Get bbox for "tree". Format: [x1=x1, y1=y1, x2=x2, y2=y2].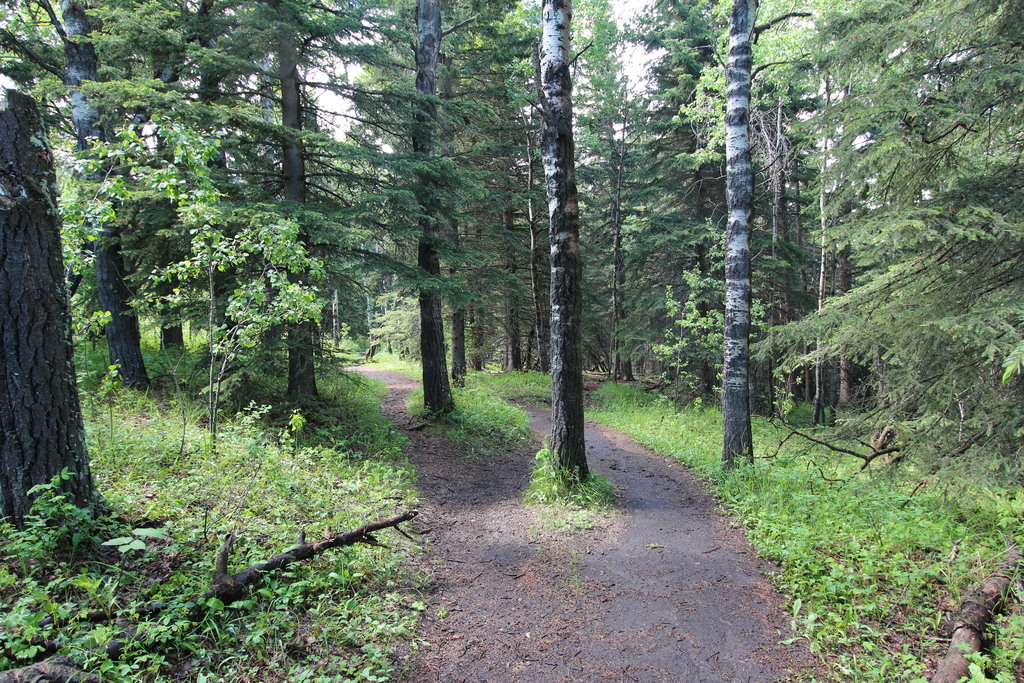
[x1=160, y1=0, x2=449, y2=403].
